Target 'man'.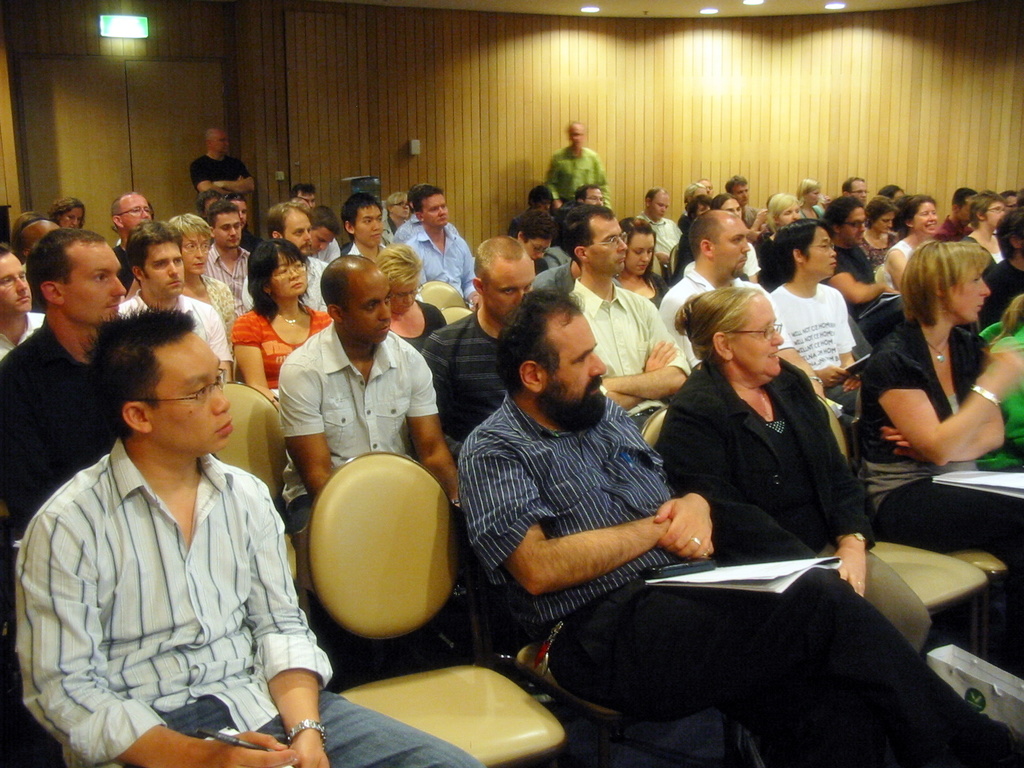
Target region: detection(400, 183, 481, 314).
